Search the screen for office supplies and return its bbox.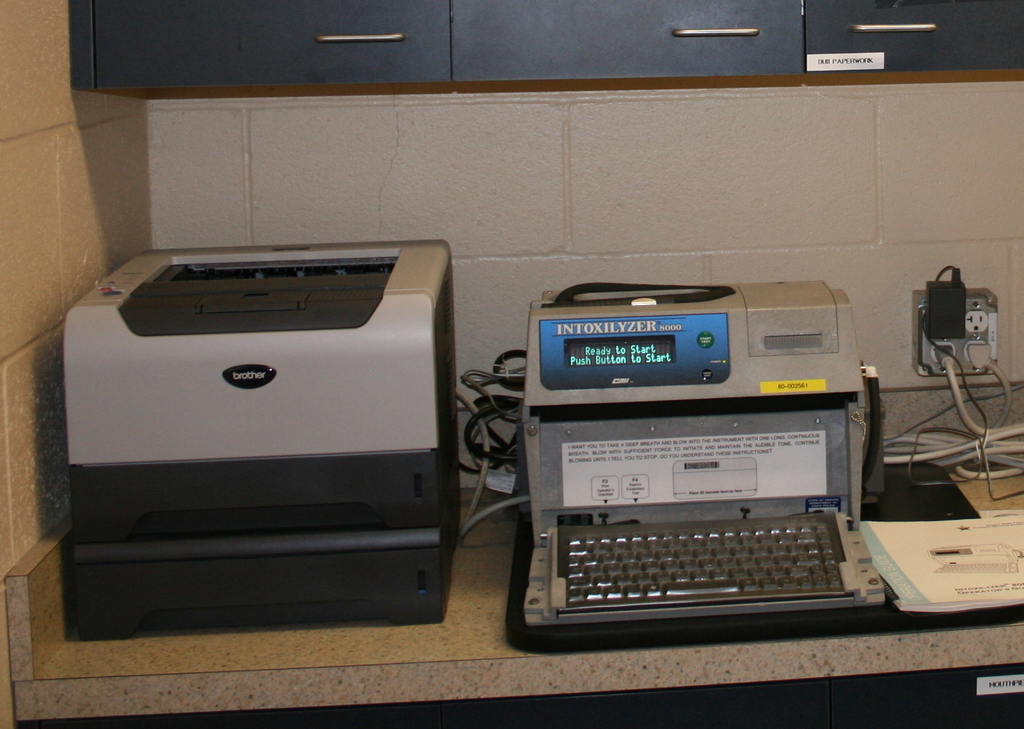
Found: detection(460, 354, 521, 501).
